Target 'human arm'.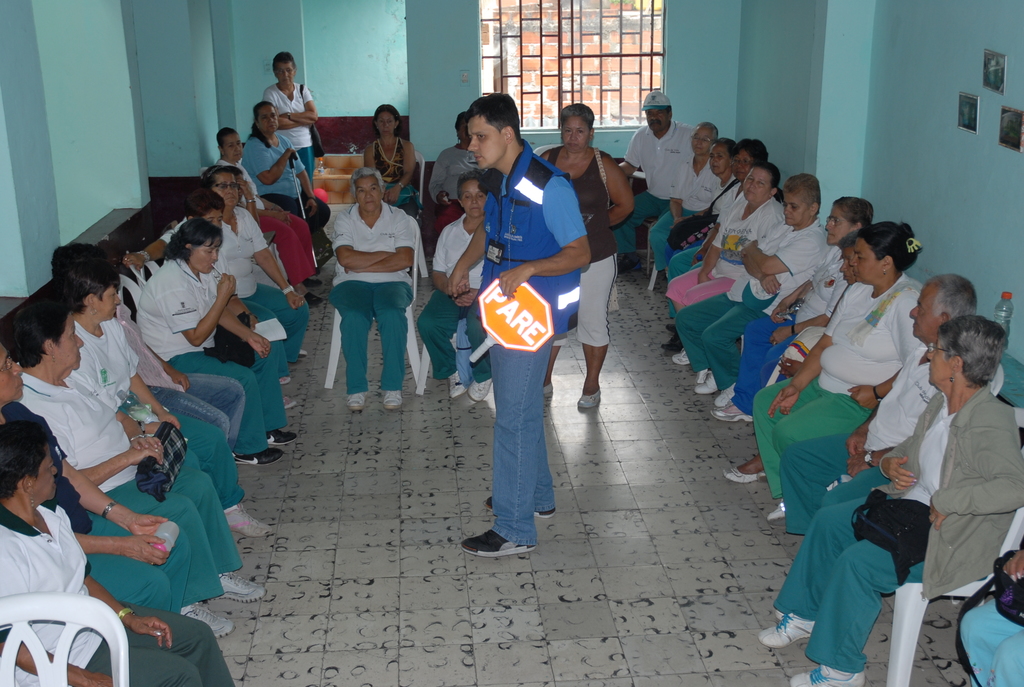
Target region: x1=118 y1=406 x2=168 y2=461.
